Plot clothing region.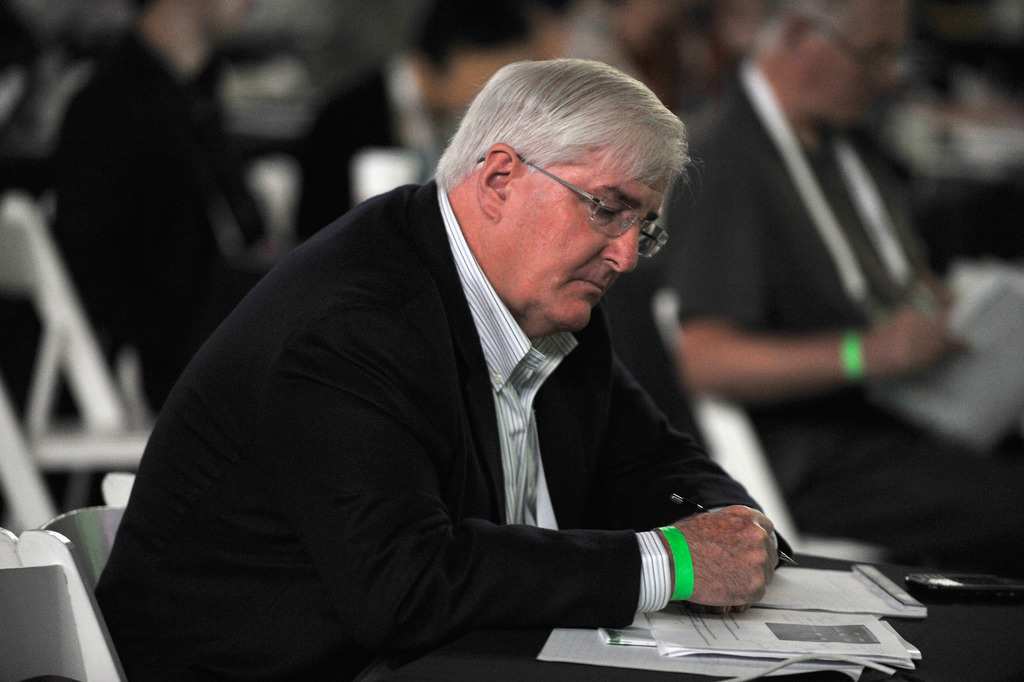
Plotted at 58, 24, 247, 404.
